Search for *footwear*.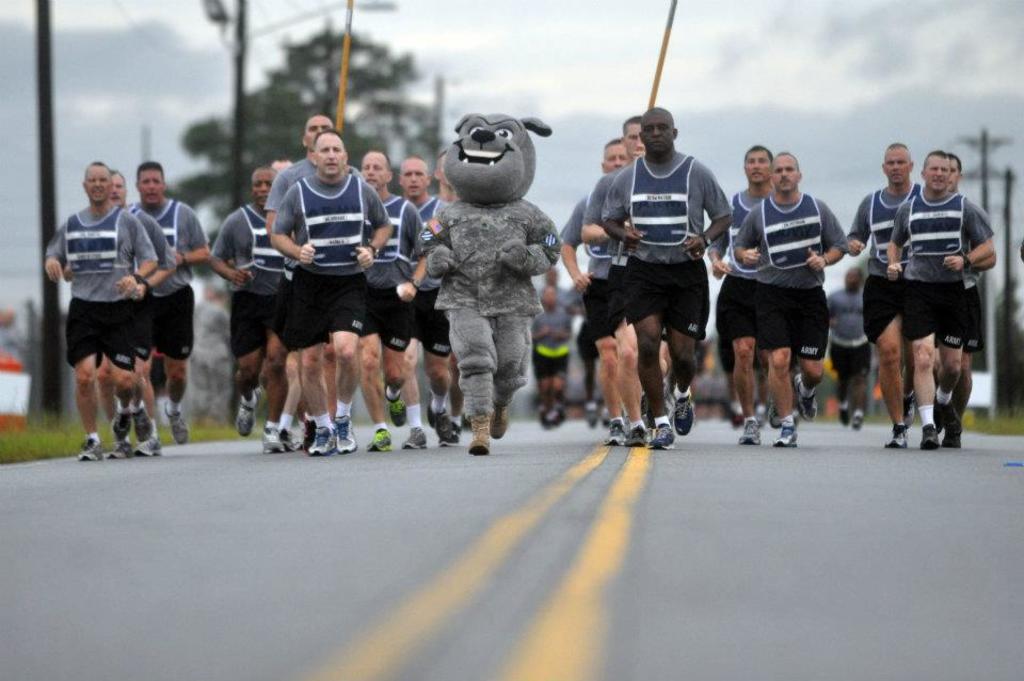
Found at box=[601, 408, 639, 446].
